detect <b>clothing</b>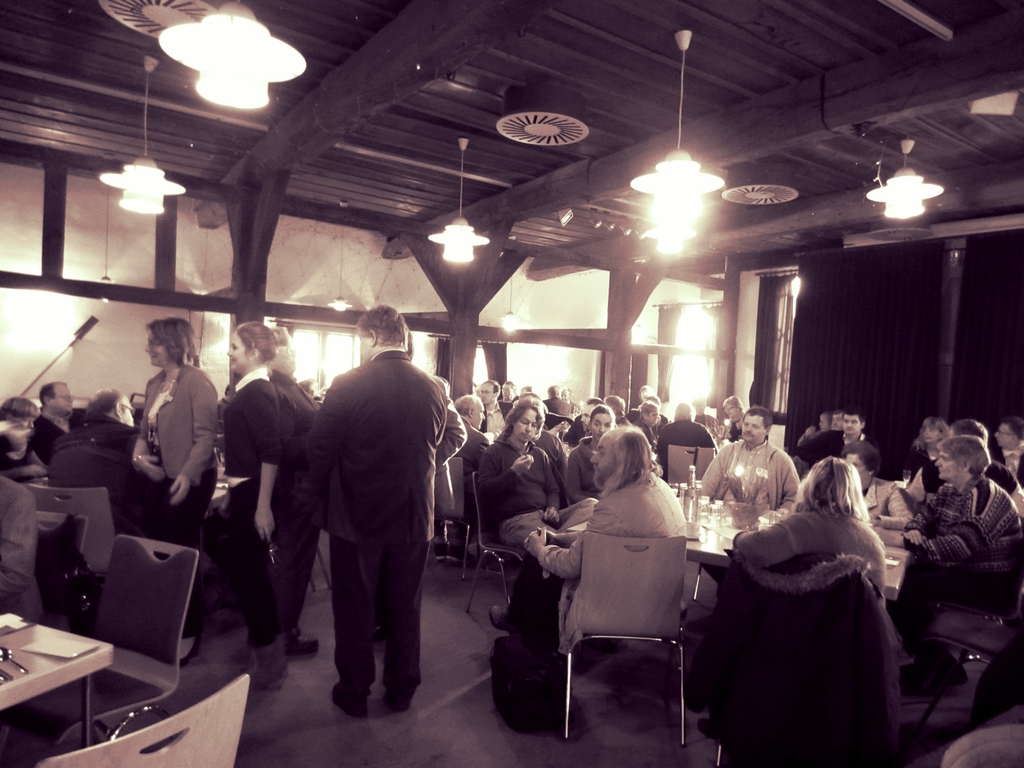
[left=219, top=362, right=281, bottom=644]
